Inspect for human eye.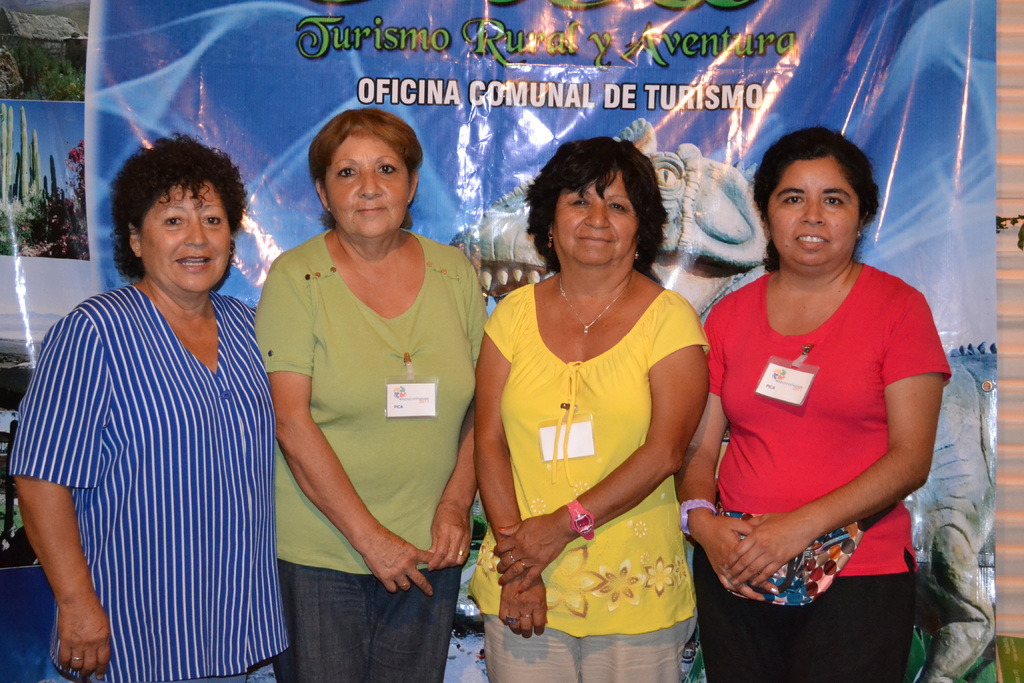
Inspection: (left=781, top=194, right=803, bottom=210).
